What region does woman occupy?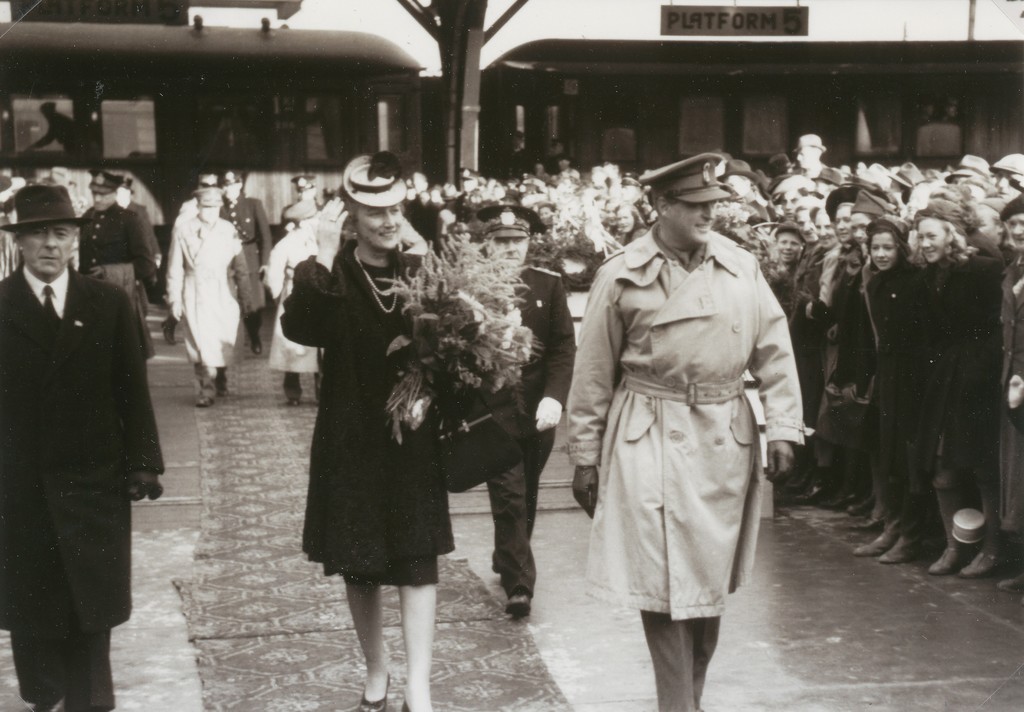
[x1=613, y1=197, x2=653, y2=254].
